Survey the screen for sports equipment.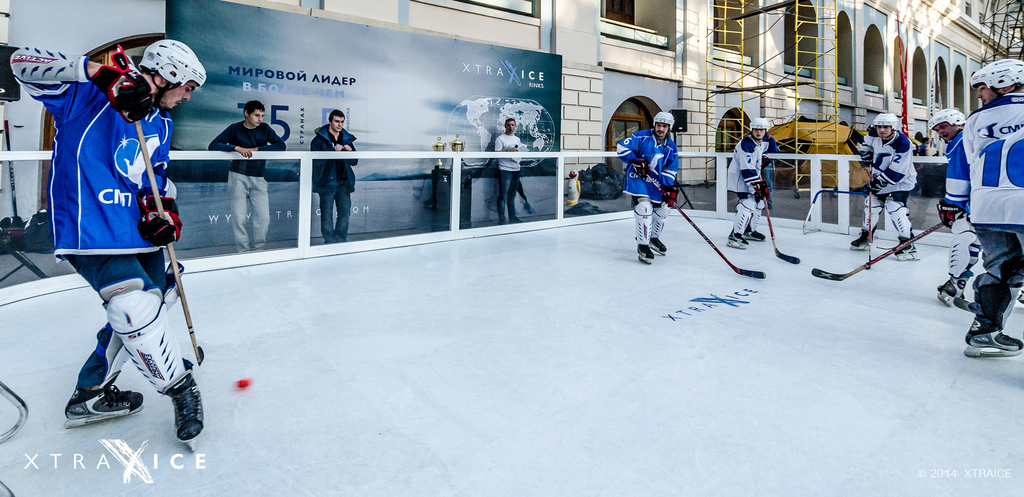
Survey found: x1=636 y1=243 x2=655 y2=268.
